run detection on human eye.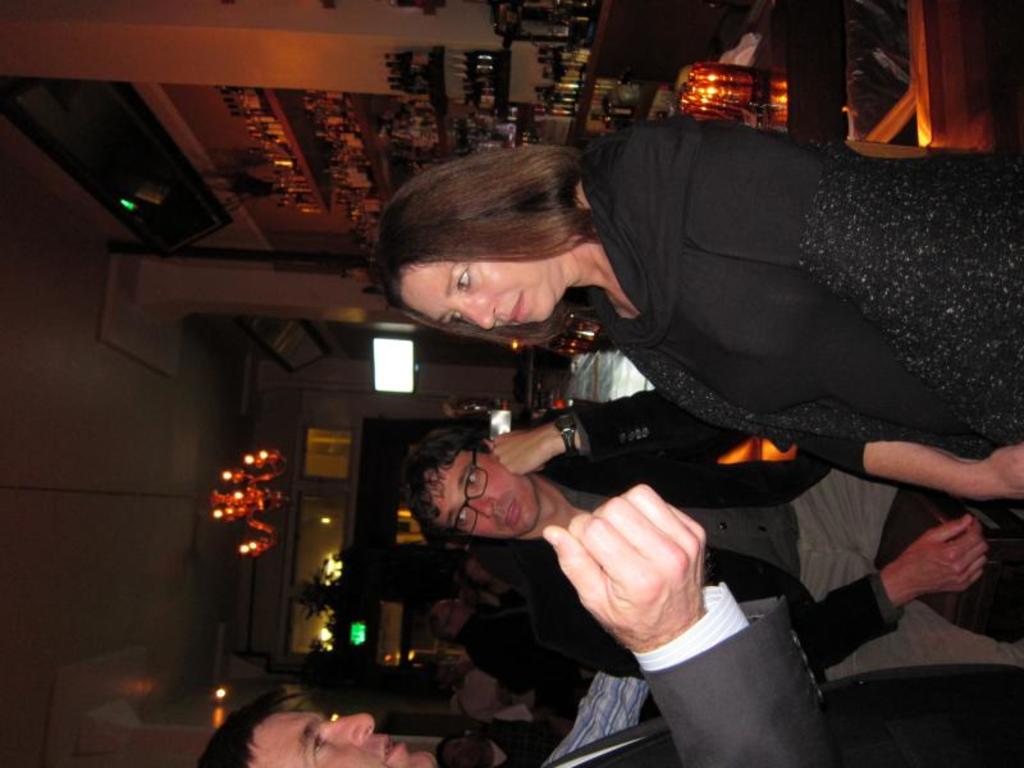
Result: box=[312, 733, 324, 755].
